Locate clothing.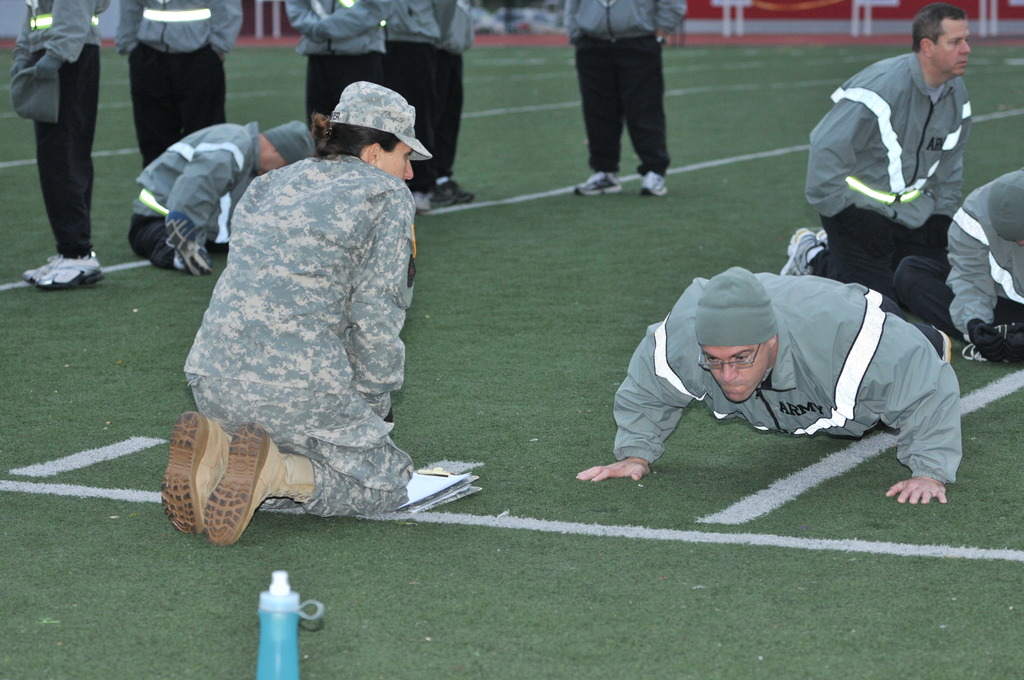
Bounding box: [x1=10, y1=0, x2=100, y2=264].
